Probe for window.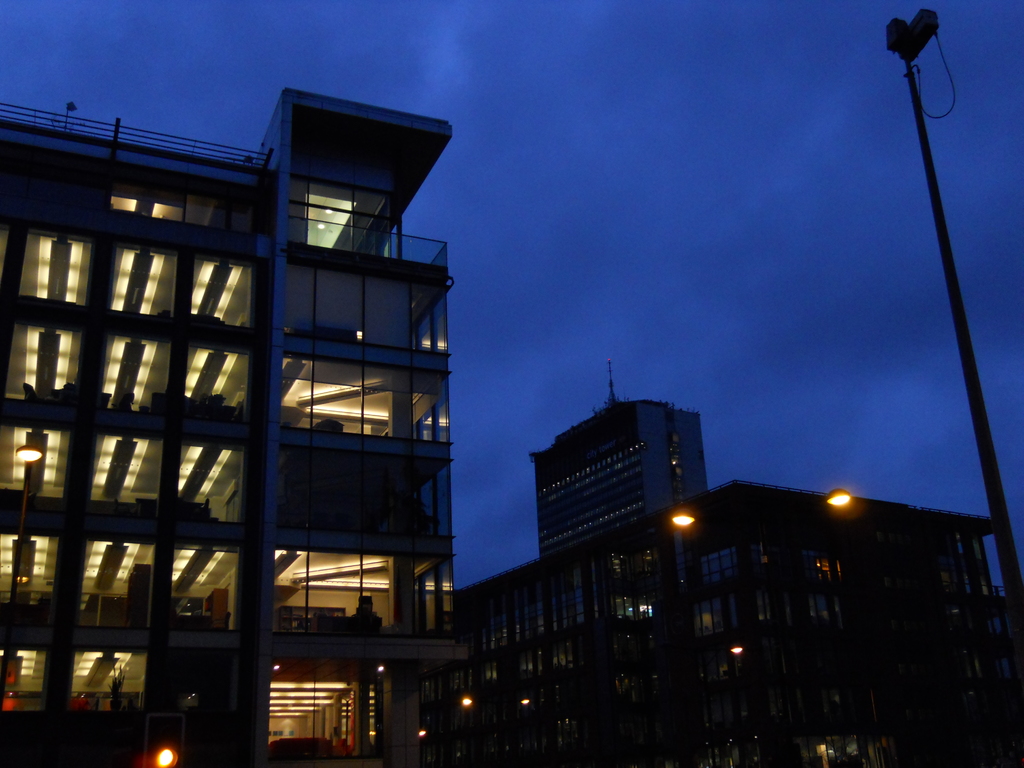
Probe result: <bbox>264, 686, 383, 763</bbox>.
